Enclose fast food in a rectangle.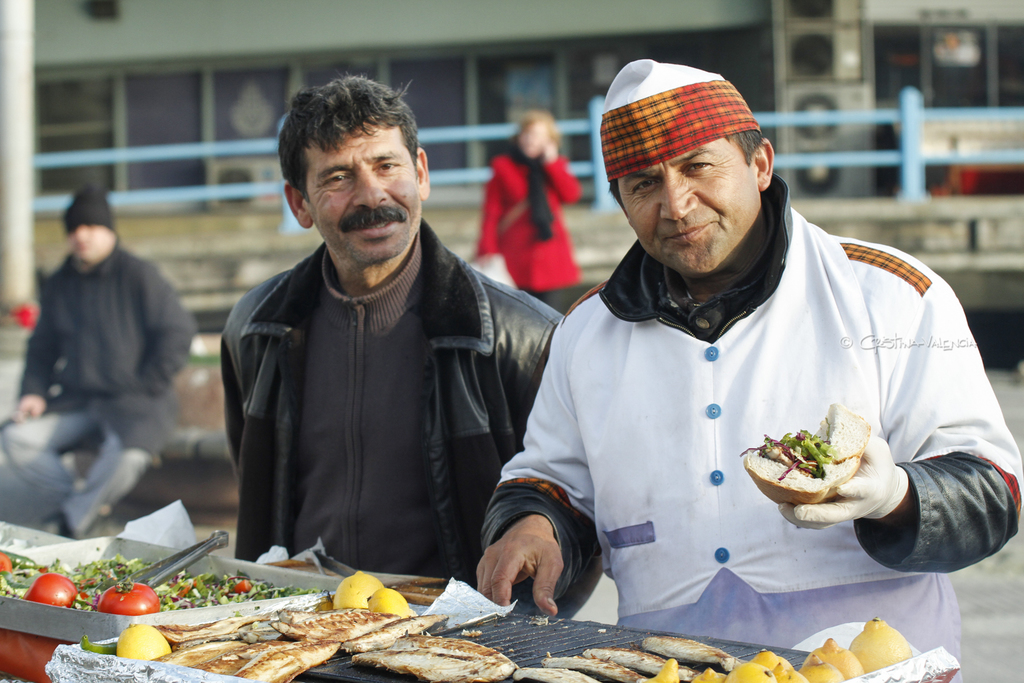
729/657/771/682.
